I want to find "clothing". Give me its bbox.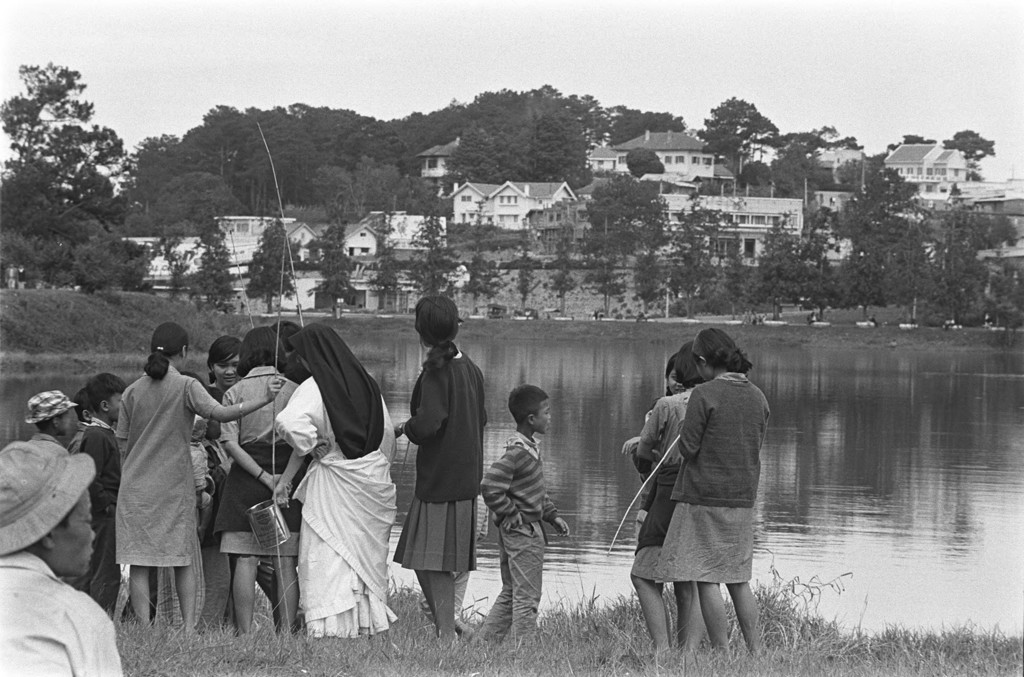
pyautogui.locateOnScreen(394, 327, 486, 617).
